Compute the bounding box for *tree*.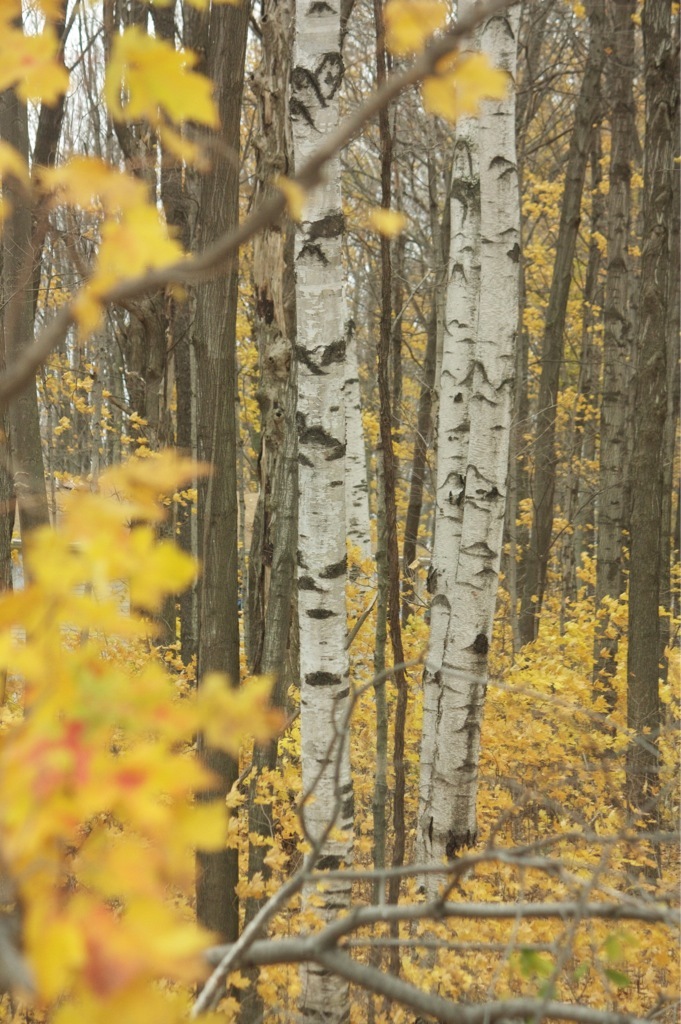
locate(588, 0, 643, 731).
